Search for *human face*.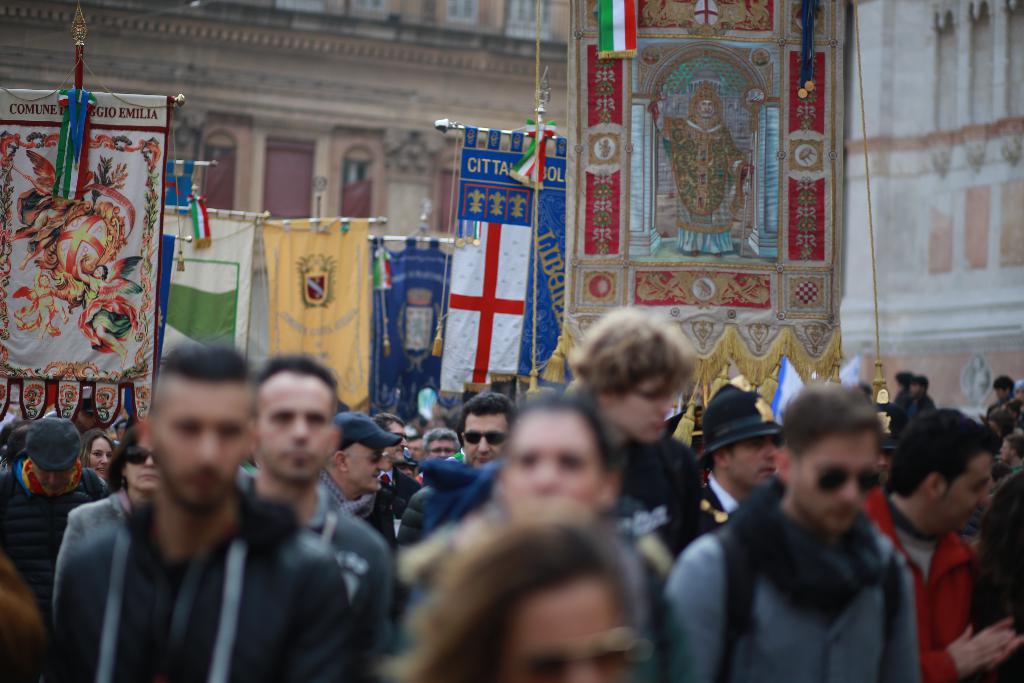
Found at [351,447,390,493].
